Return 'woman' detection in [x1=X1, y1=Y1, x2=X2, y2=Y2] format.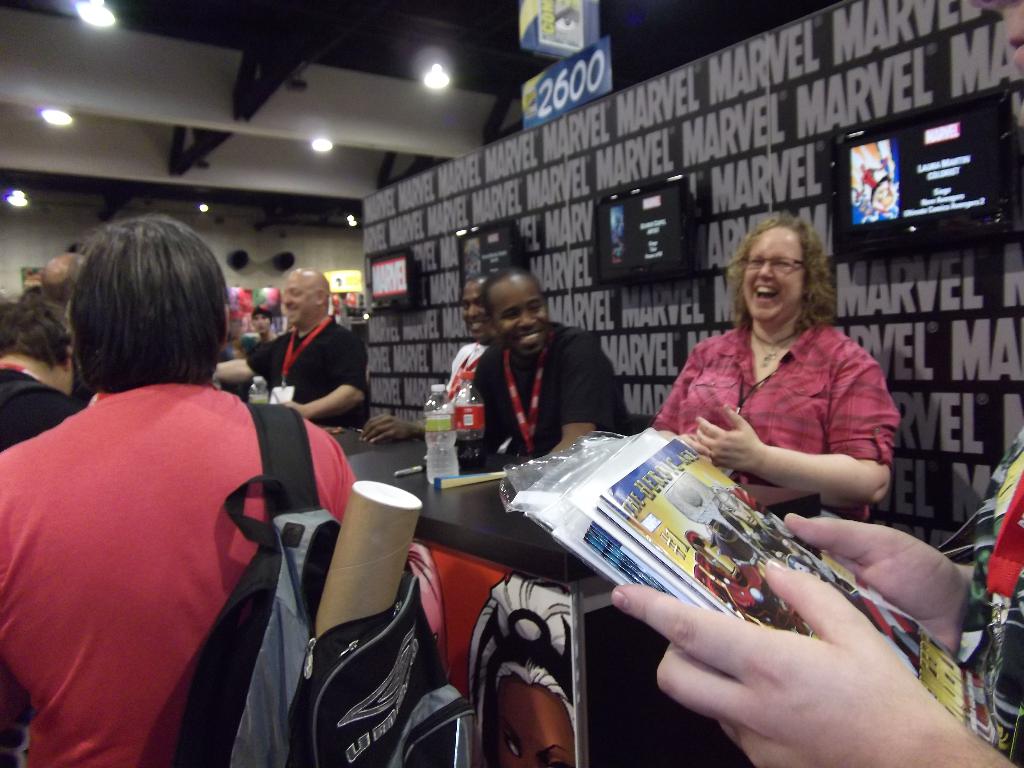
[x1=643, y1=223, x2=907, y2=542].
